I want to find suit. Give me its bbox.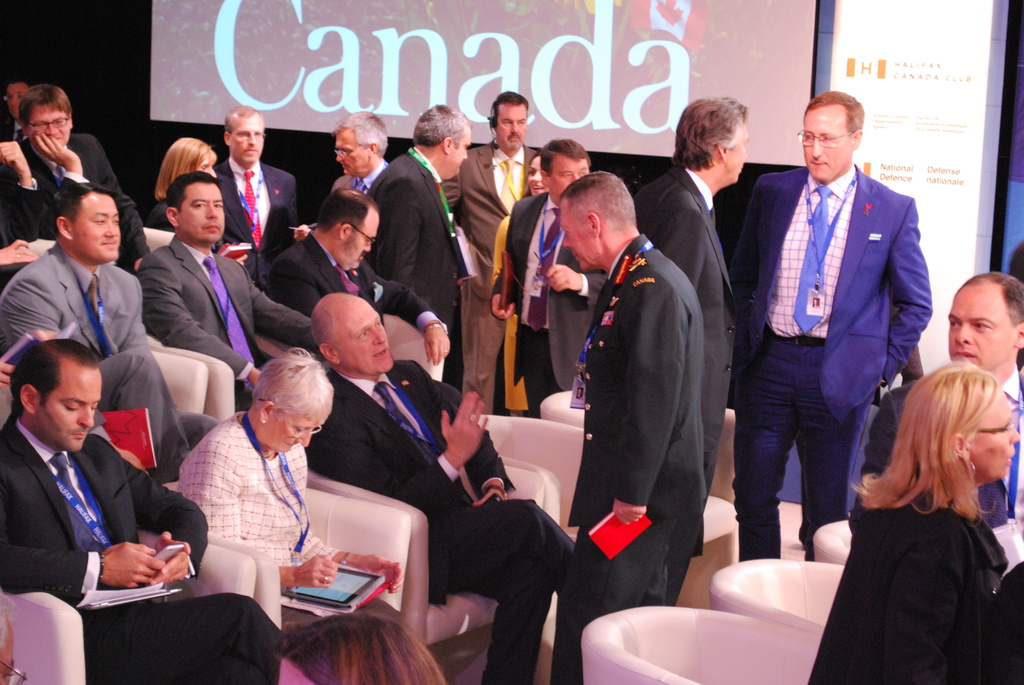
{"left": 0, "top": 245, "right": 217, "bottom": 481}.
